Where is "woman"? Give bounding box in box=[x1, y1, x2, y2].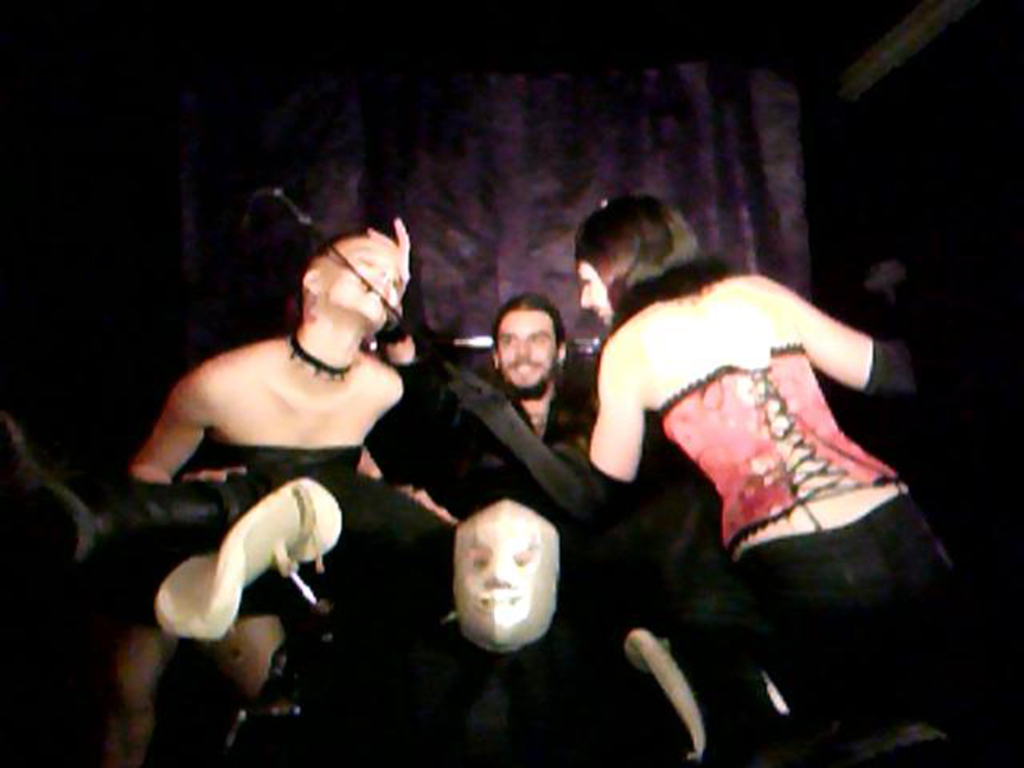
box=[576, 188, 1002, 767].
